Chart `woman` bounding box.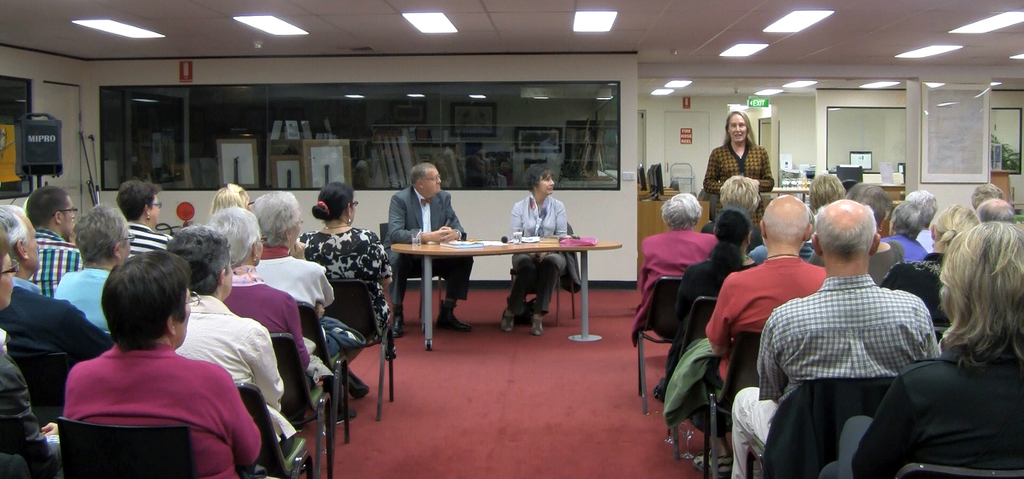
Charted: box=[882, 205, 981, 328].
